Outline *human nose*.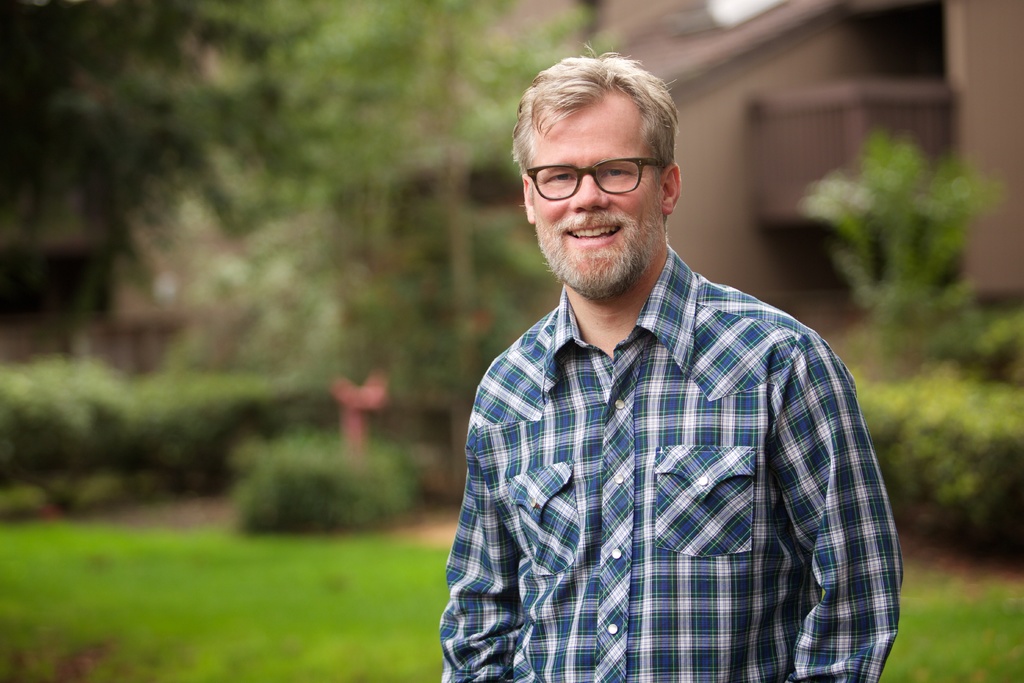
Outline: {"left": 569, "top": 172, "right": 611, "bottom": 212}.
